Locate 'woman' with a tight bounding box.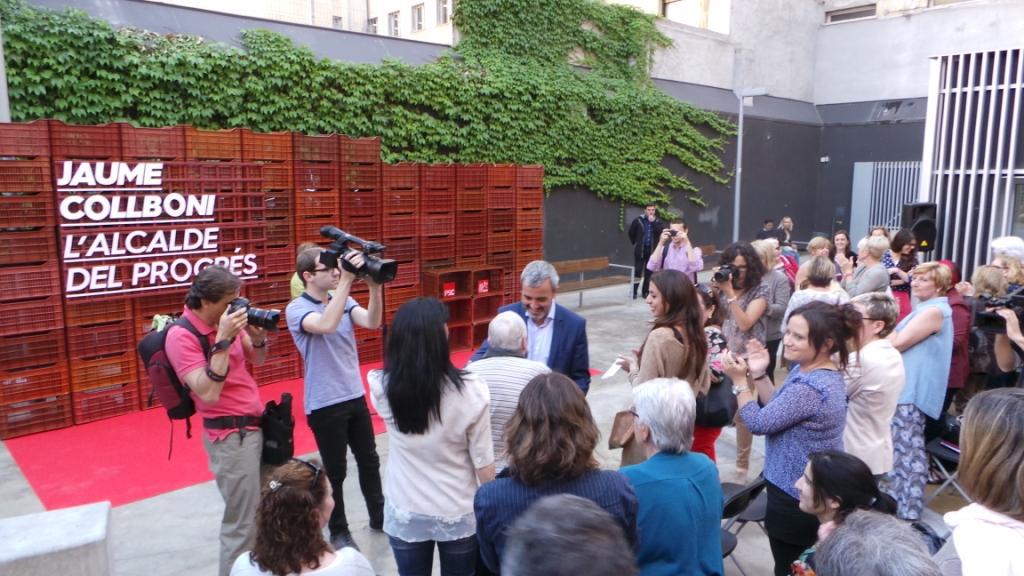
pyautogui.locateOnScreen(613, 268, 712, 468).
